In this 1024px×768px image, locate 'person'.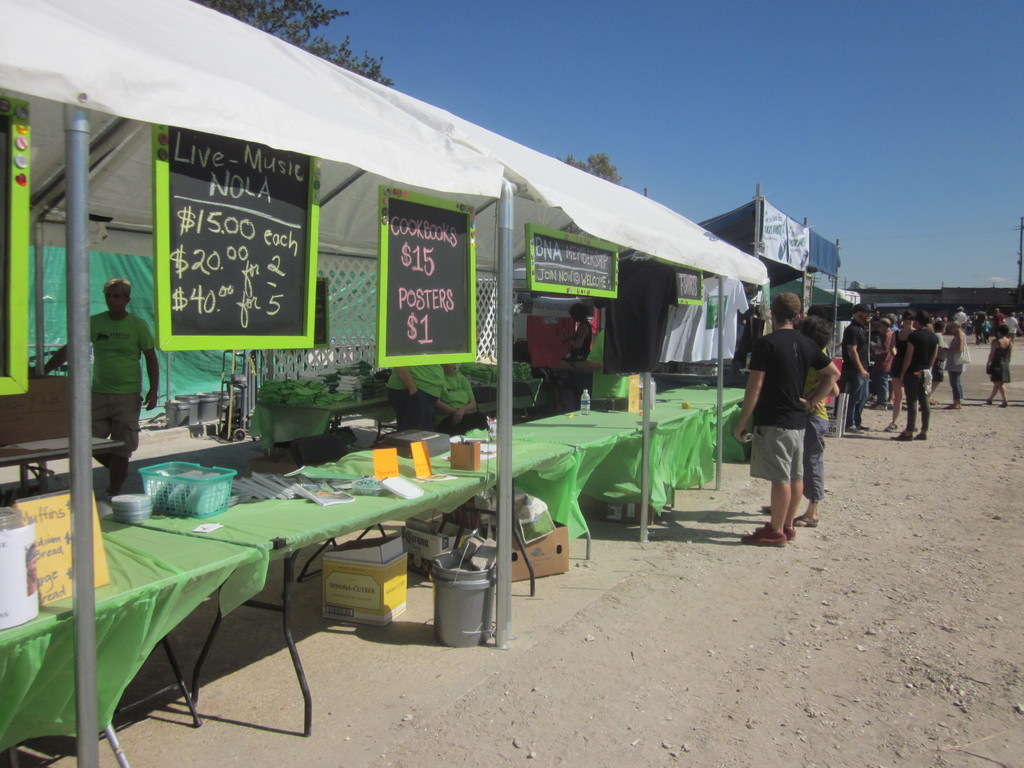
Bounding box: (986, 326, 1014, 410).
